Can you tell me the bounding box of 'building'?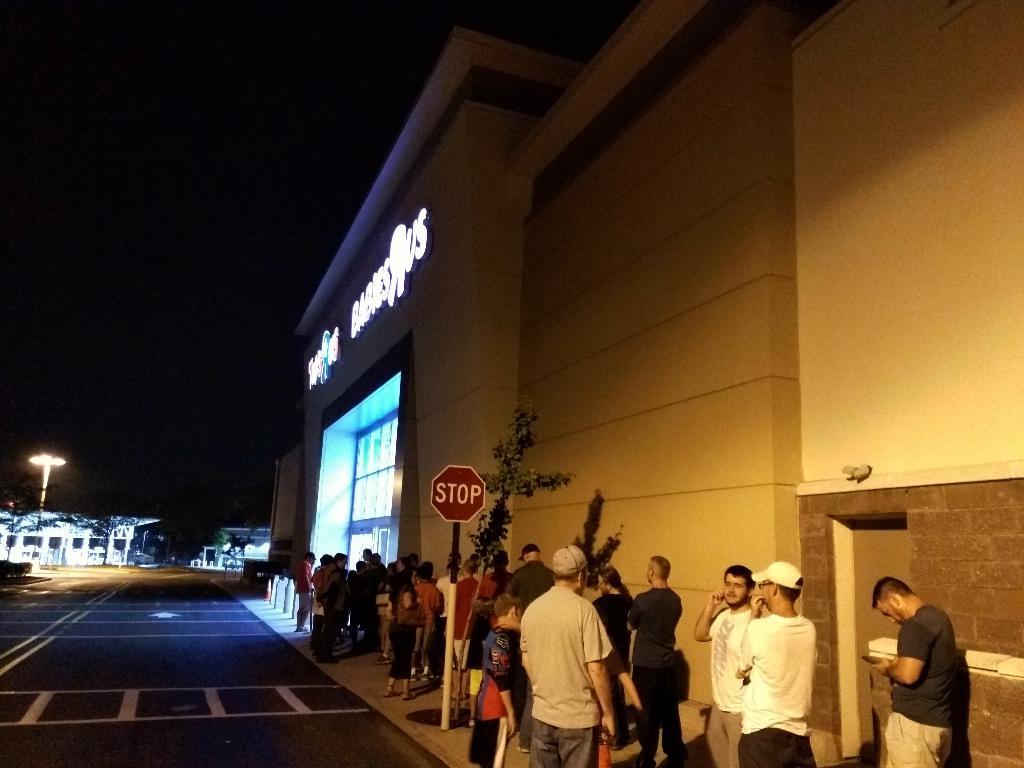
box=[266, 0, 1023, 766].
